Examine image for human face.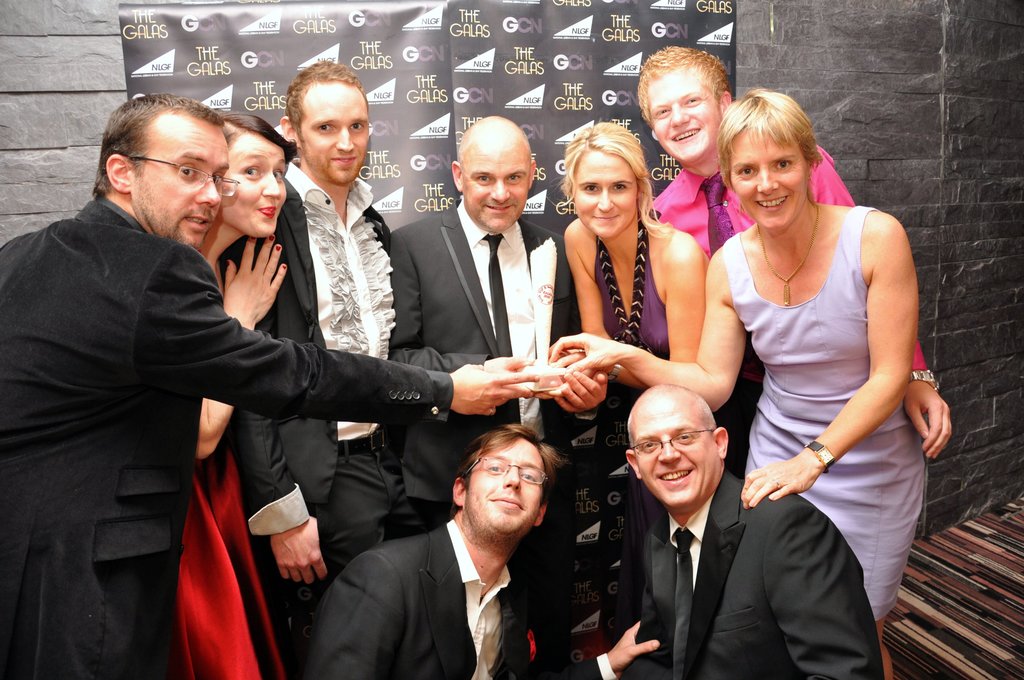
Examination result: left=580, top=150, right=637, bottom=239.
